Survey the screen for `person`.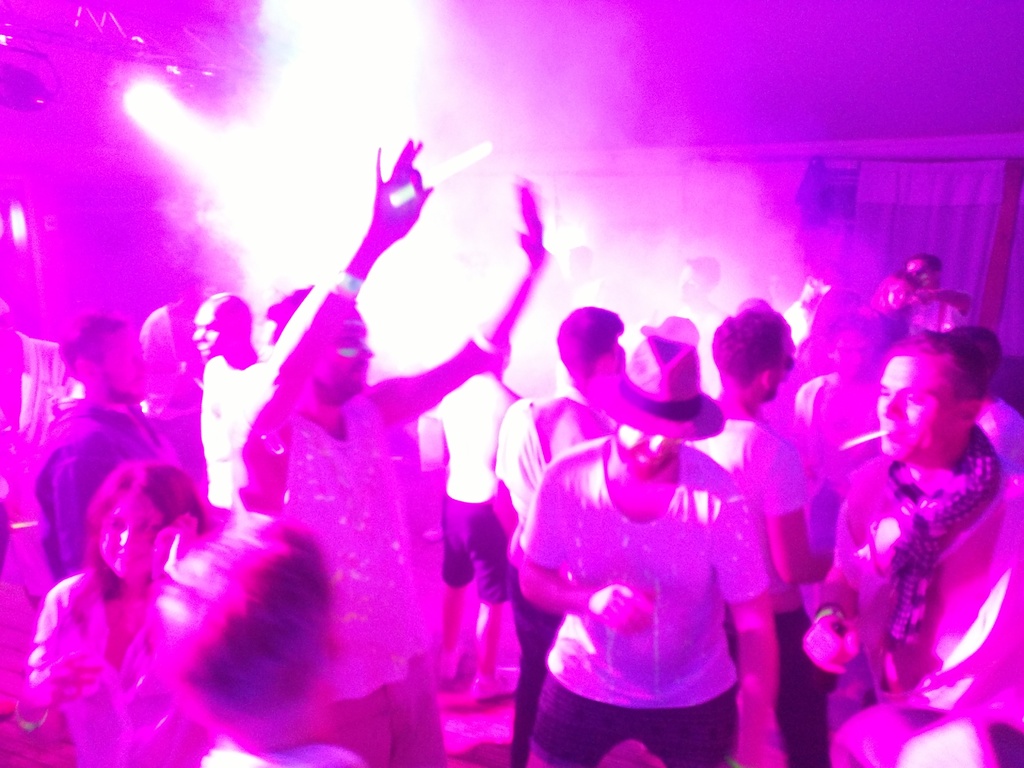
Survey found: {"x1": 906, "y1": 248, "x2": 943, "y2": 294}.
